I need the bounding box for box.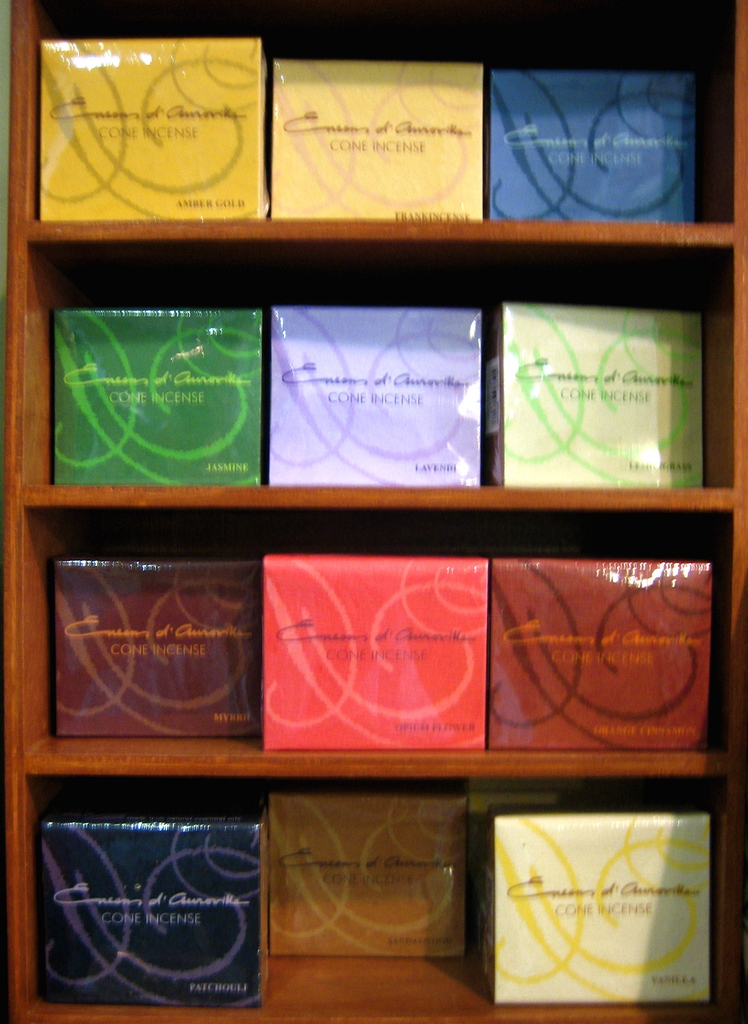
Here it is: select_region(46, 554, 260, 733).
